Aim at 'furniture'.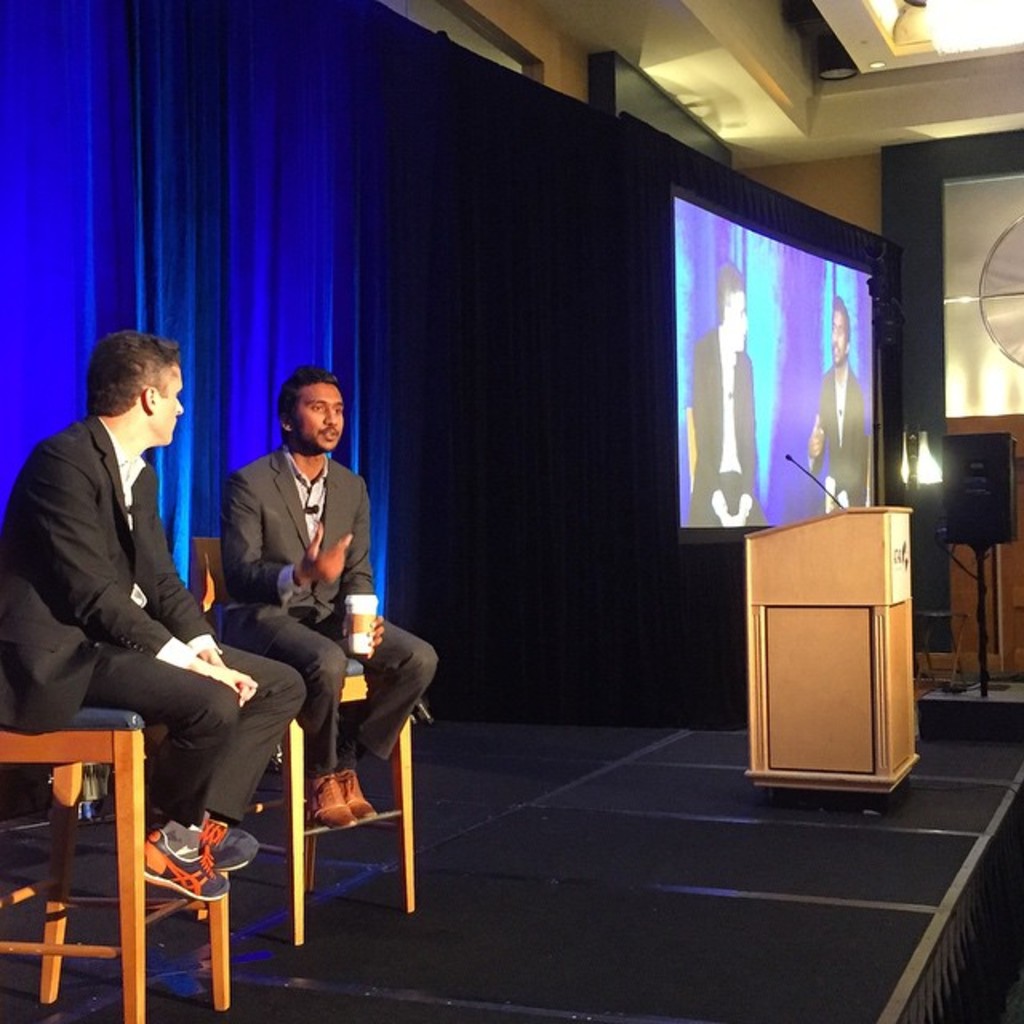
Aimed at [x1=0, y1=726, x2=226, y2=1022].
